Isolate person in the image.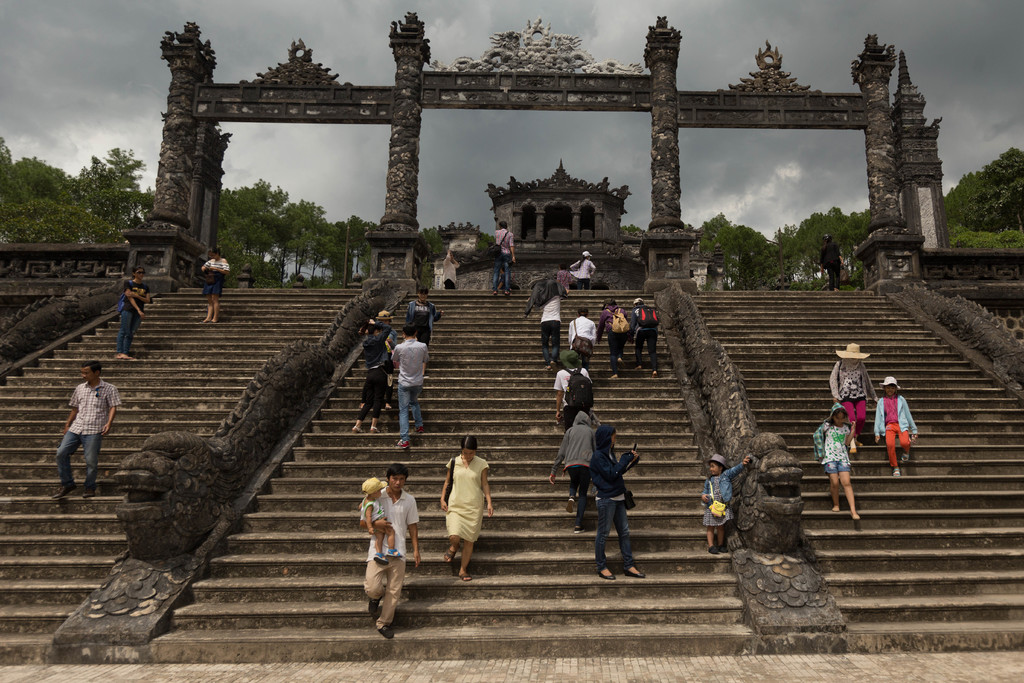
Isolated region: <region>597, 298, 631, 374</region>.
